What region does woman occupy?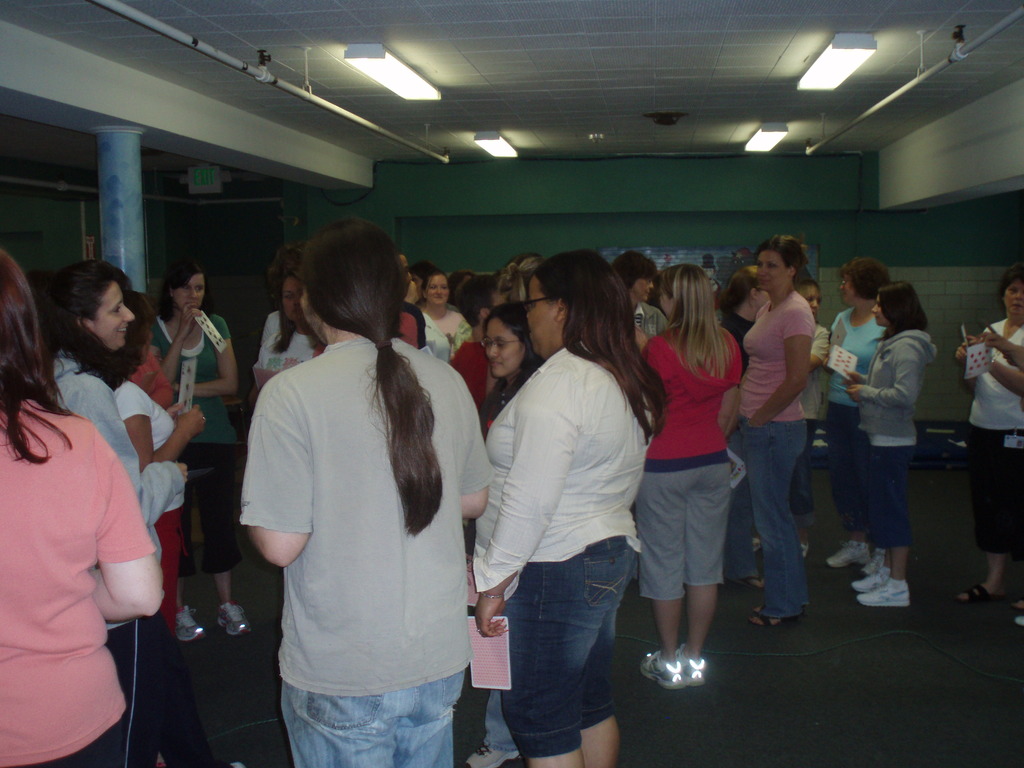
<box>739,234,816,631</box>.
